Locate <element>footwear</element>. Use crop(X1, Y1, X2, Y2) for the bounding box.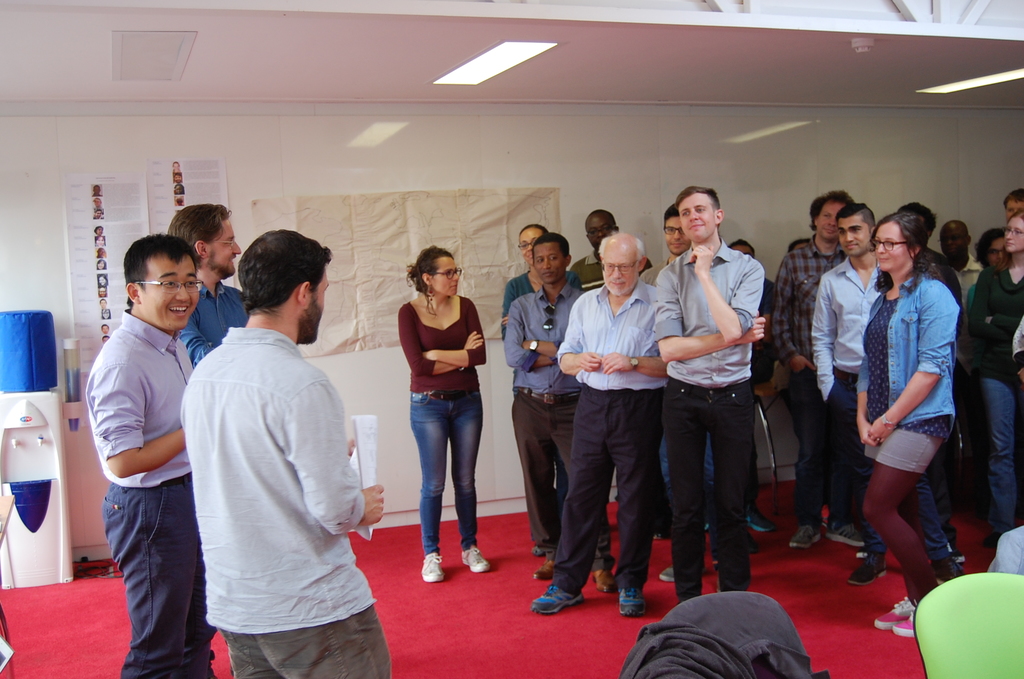
crop(785, 526, 816, 548).
